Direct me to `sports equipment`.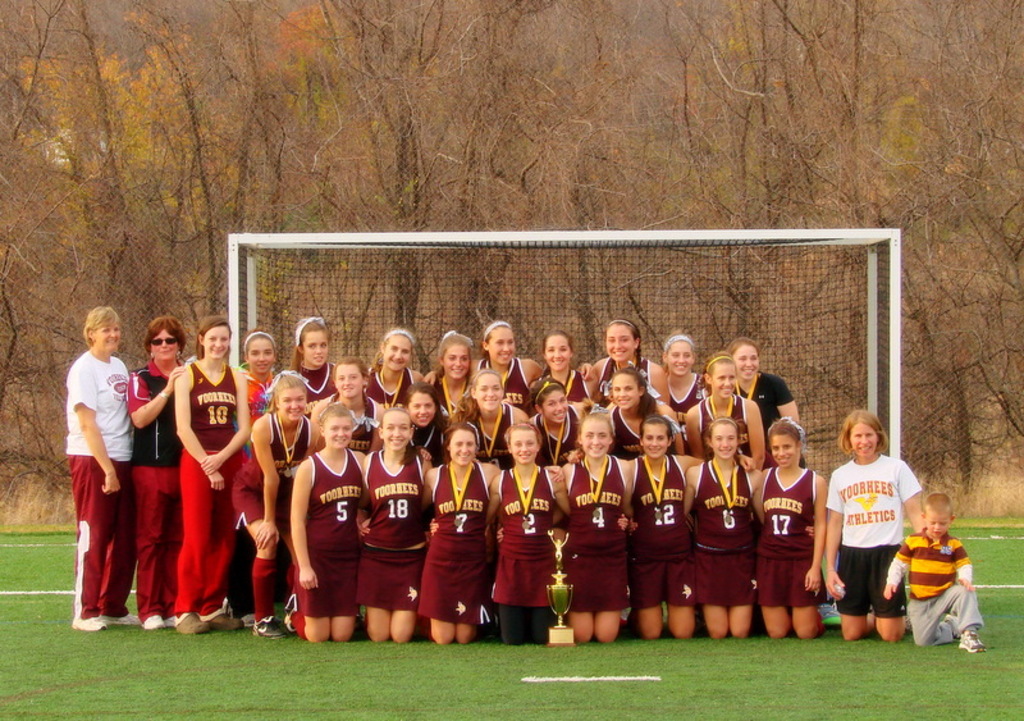
Direction: <box>955,628,986,656</box>.
